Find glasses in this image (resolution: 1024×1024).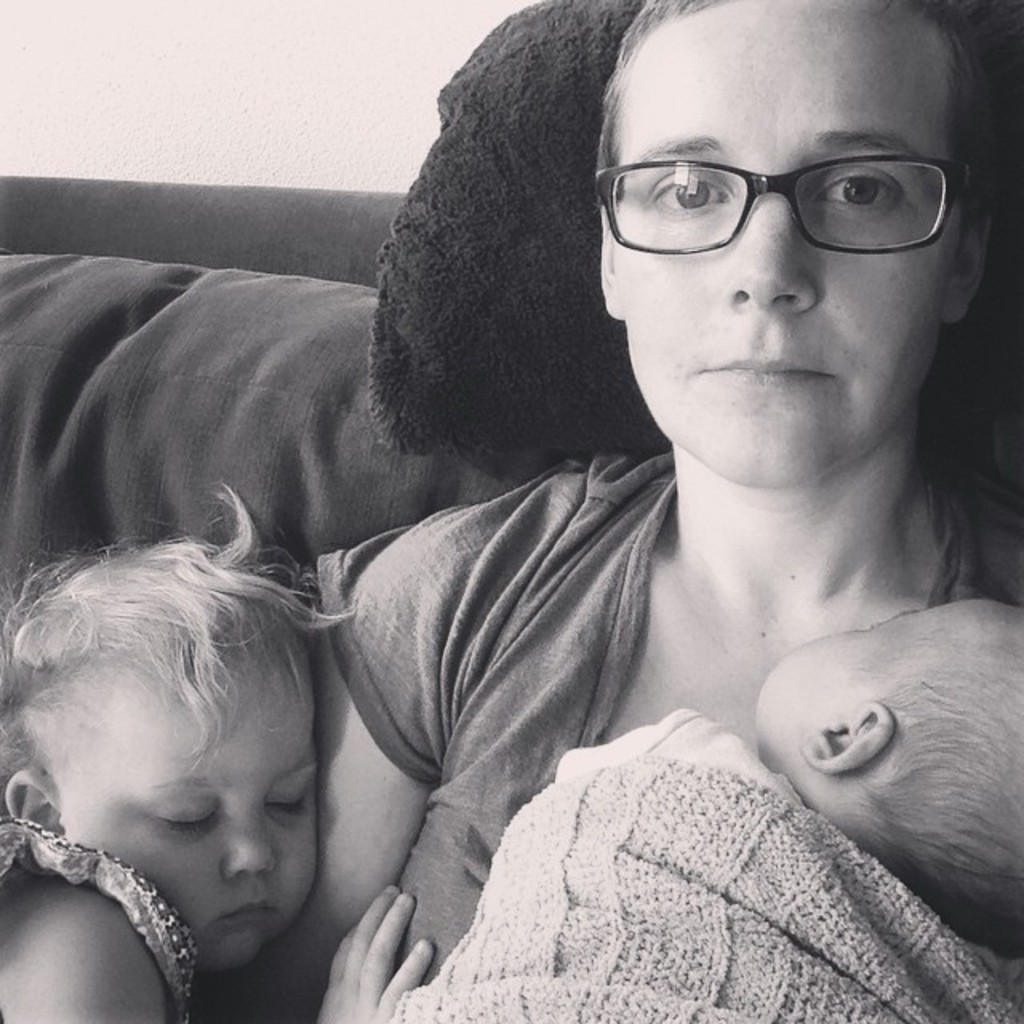
detection(630, 160, 930, 258).
